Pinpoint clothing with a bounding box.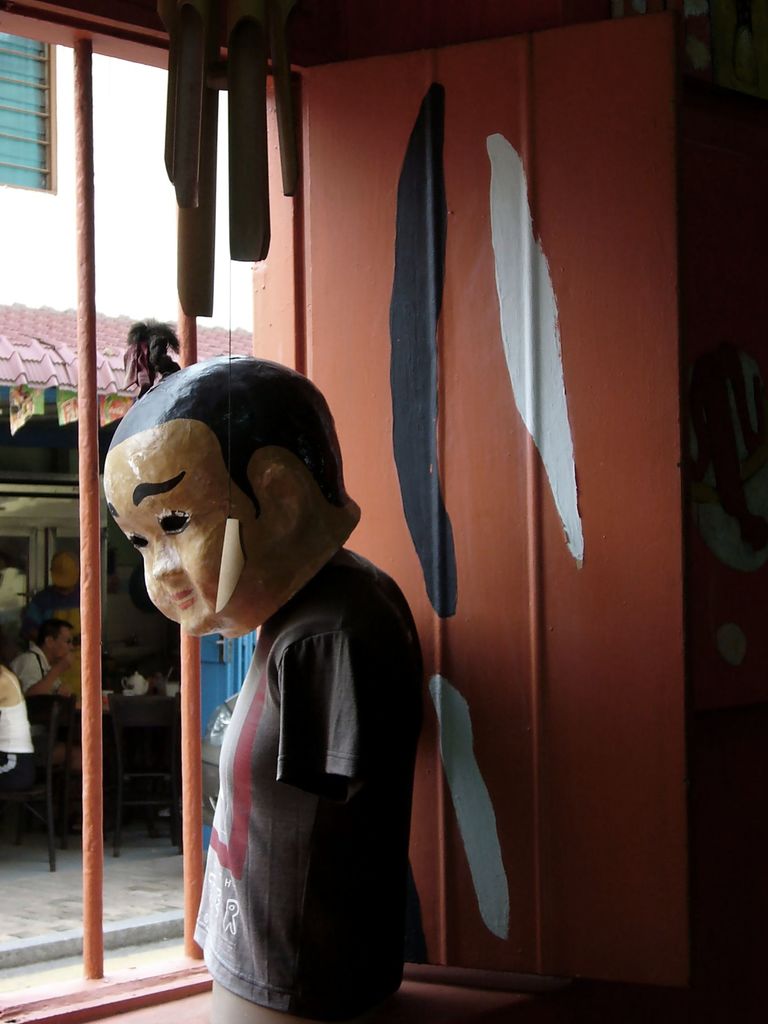
<box>161,530,420,1004</box>.
